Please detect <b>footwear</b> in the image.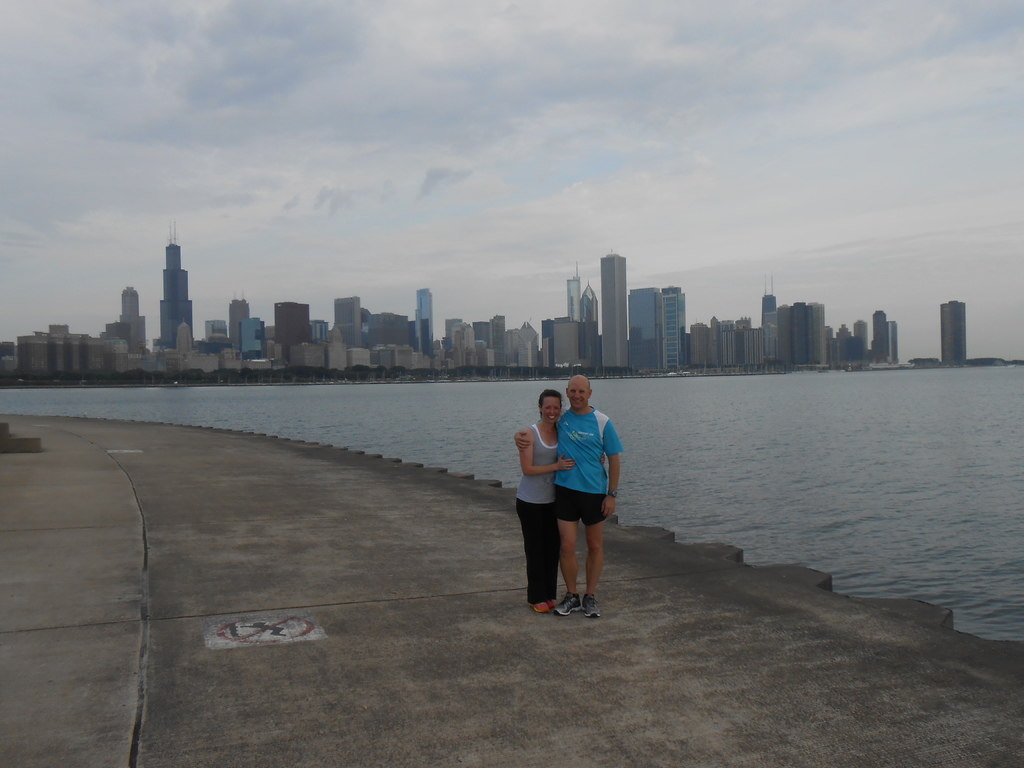
locate(581, 600, 602, 623).
